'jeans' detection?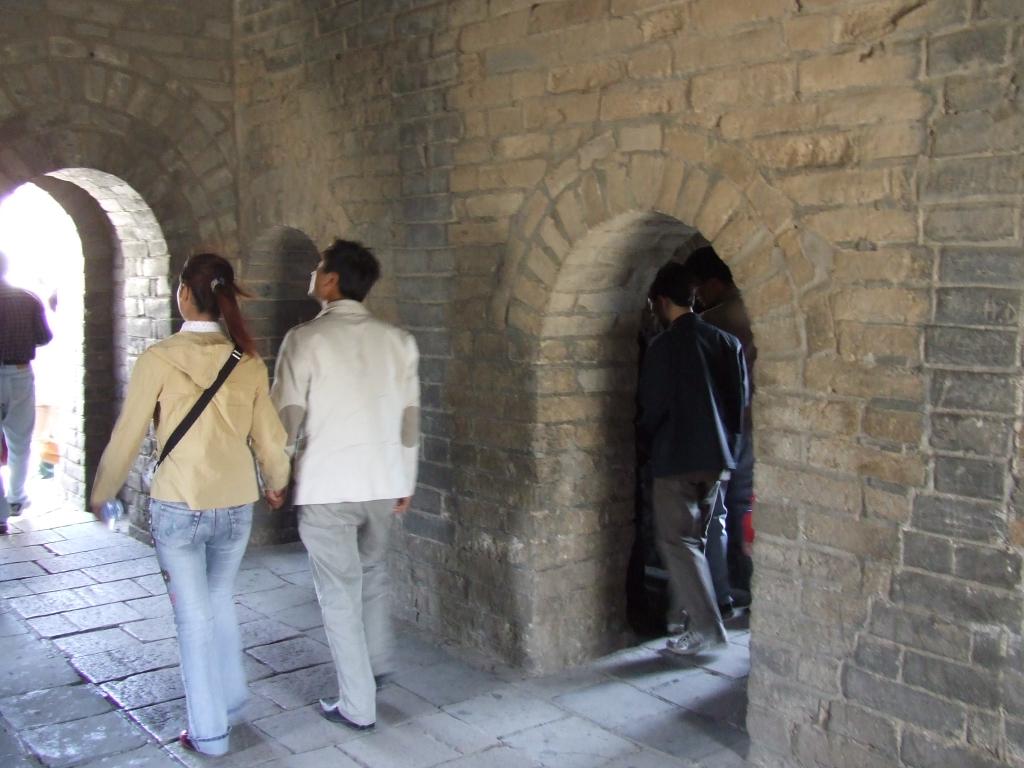
(0,362,29,524)
